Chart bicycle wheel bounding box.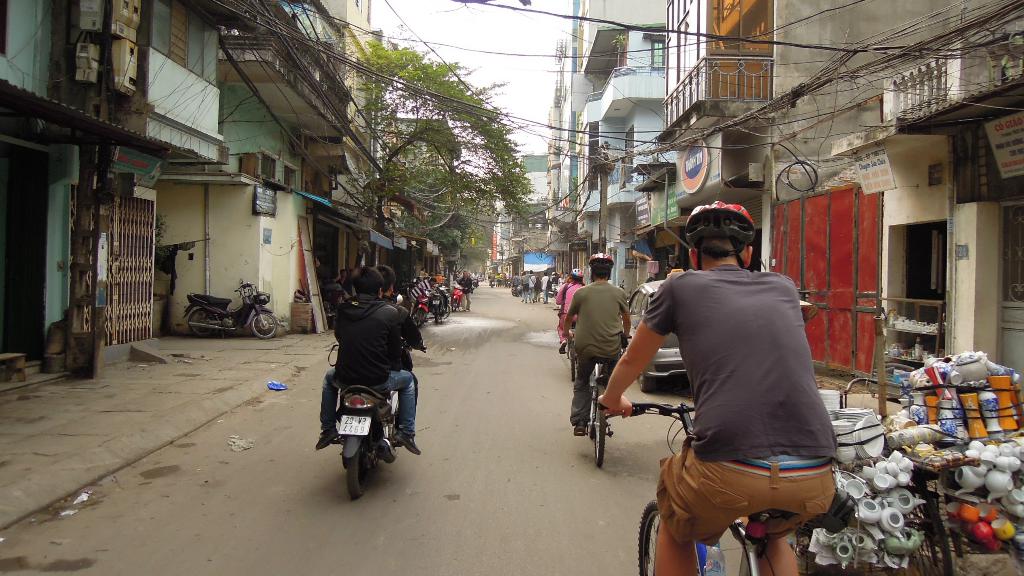
Charted: [x1=632, y1=494, x2=710, y2=575].
